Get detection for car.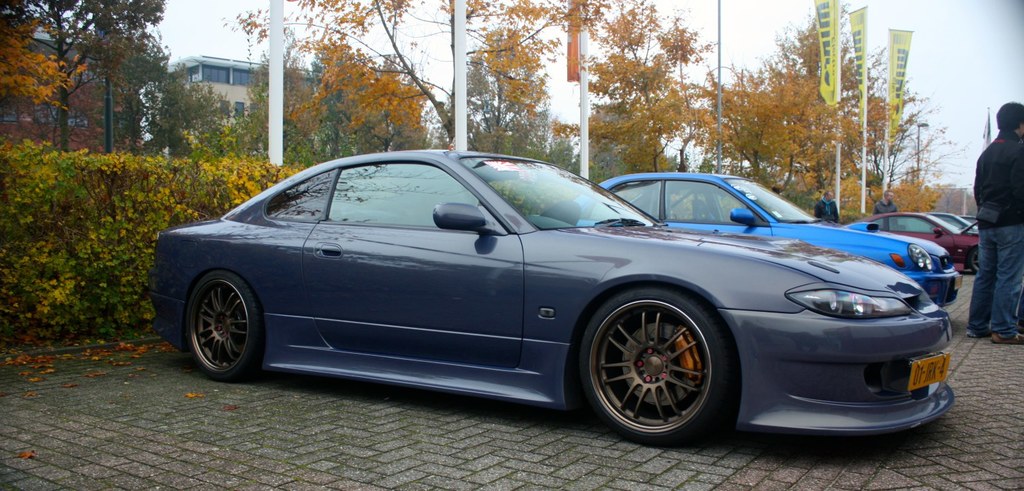
Detection: (148,149,954,439).
